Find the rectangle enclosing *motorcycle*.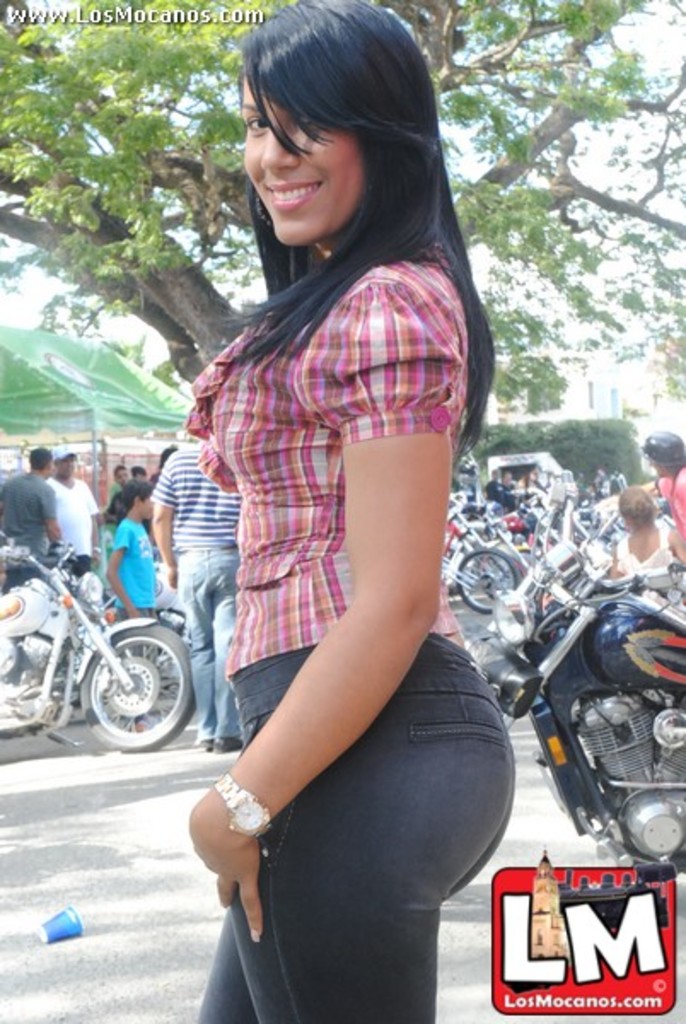
left=0, top=529, right=198, bottom=754.
